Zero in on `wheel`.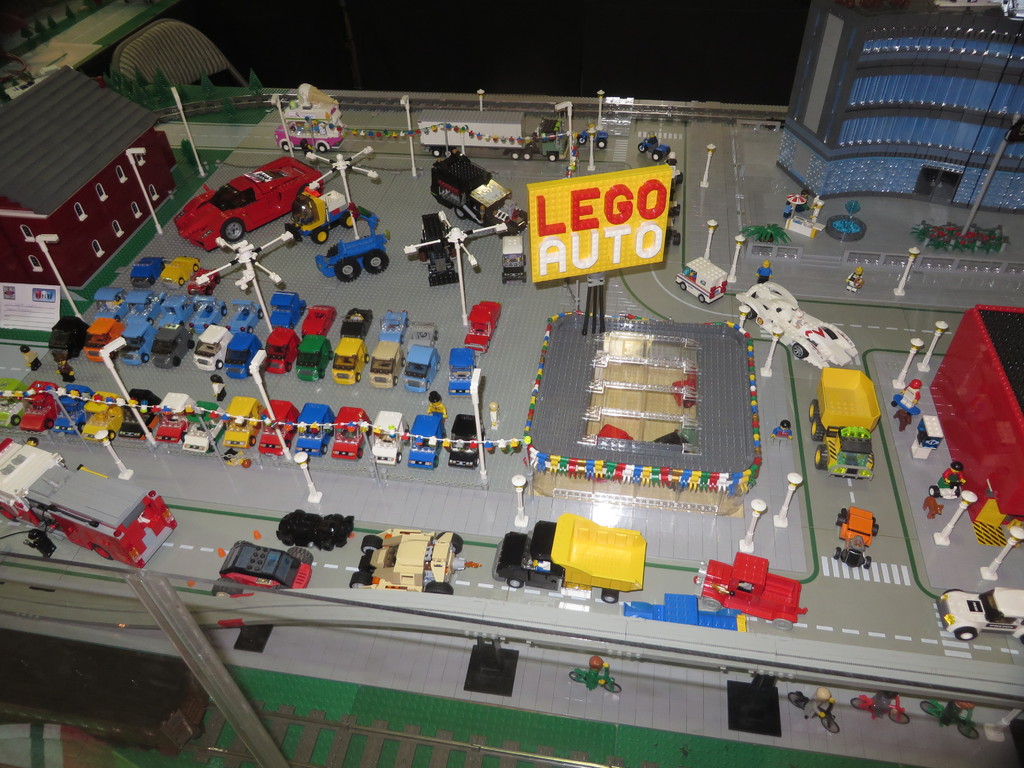
Zeroed in: 523/152/531/160.
